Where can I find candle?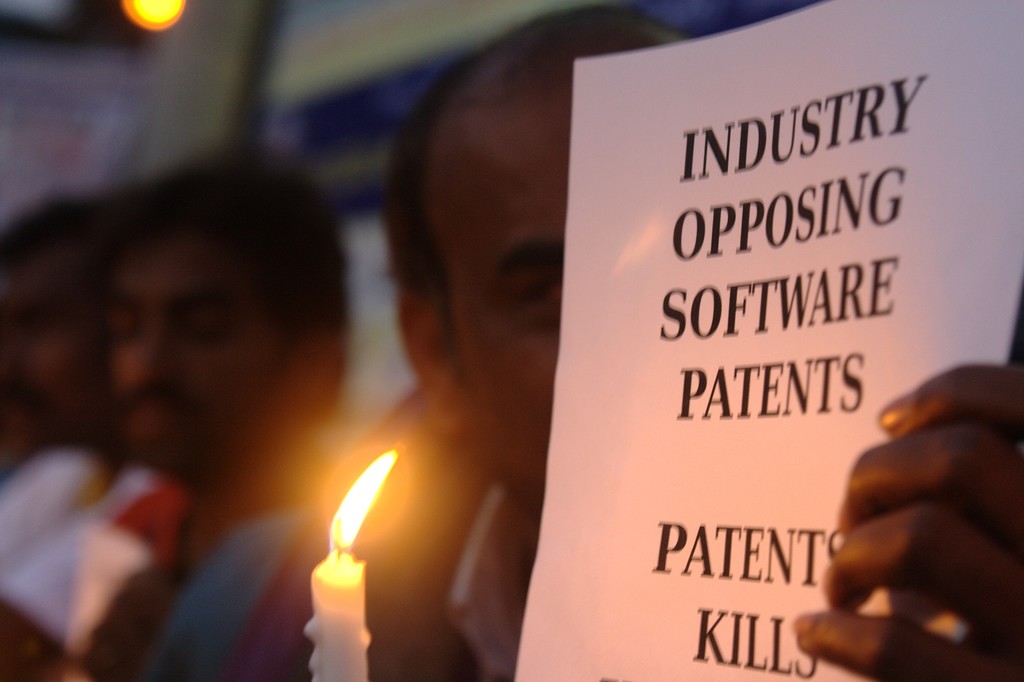
You can find it at box(300, 449, 397, 681).
